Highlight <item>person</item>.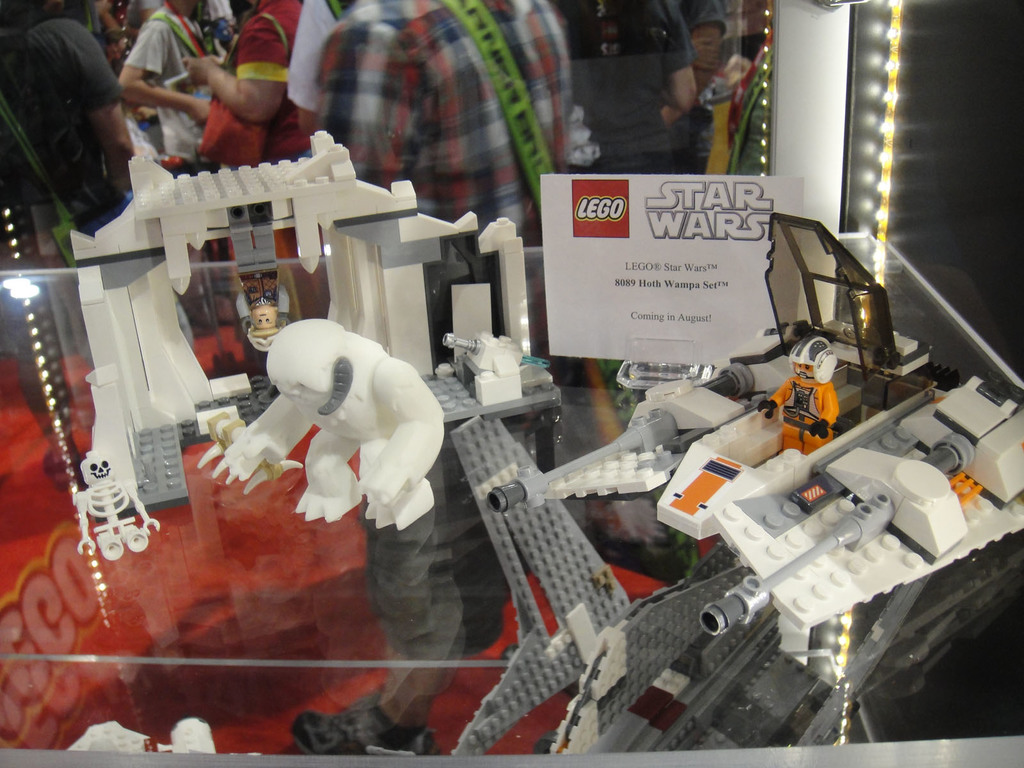
Highlighted region: crop(755, 337, 838, 457).
